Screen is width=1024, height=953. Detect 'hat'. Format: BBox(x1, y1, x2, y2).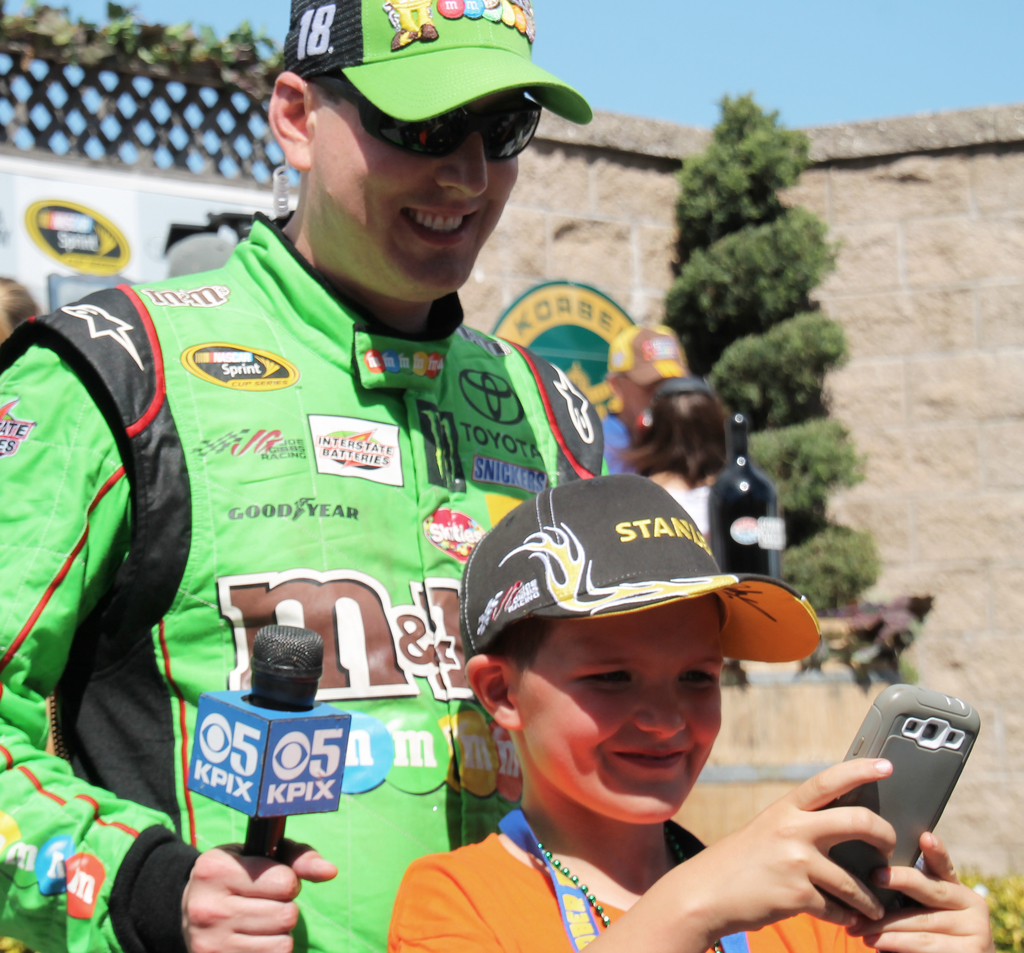
BBox(282, 0, 593, 122).
